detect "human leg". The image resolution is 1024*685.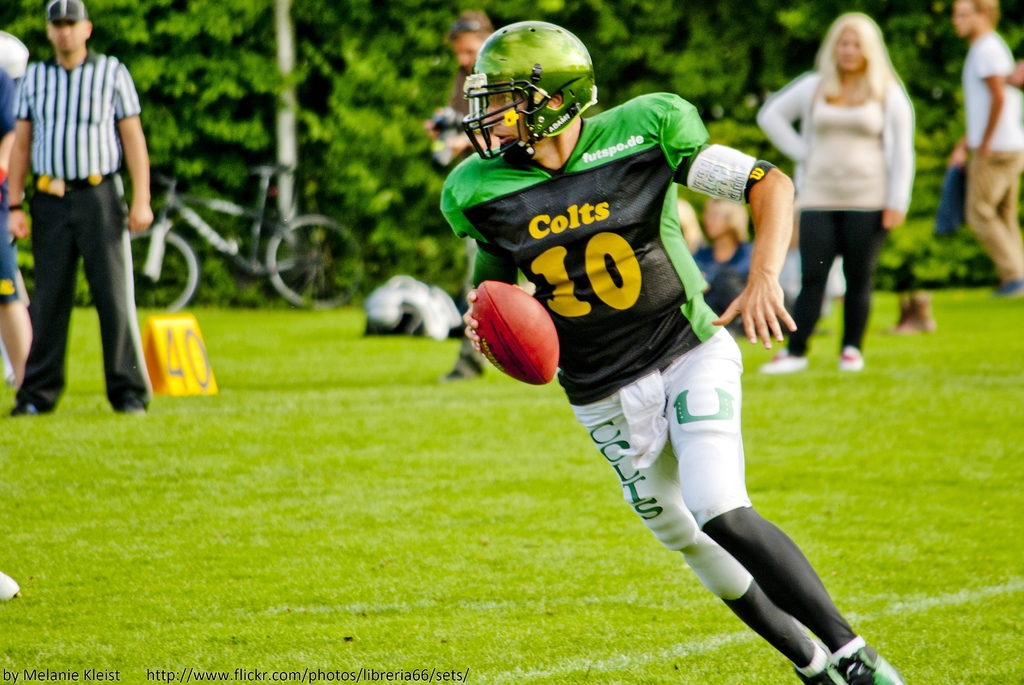
BBox(0, 197, 33, 391).
